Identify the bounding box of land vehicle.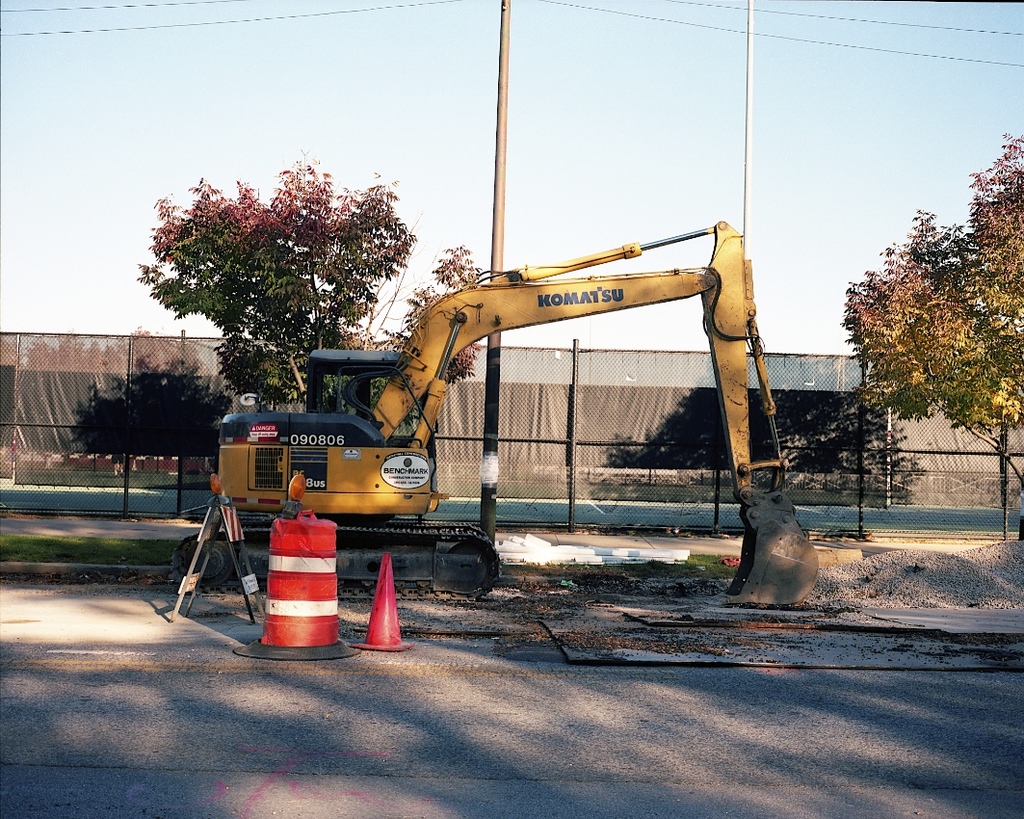
detection(197, 237, 834, 593).
